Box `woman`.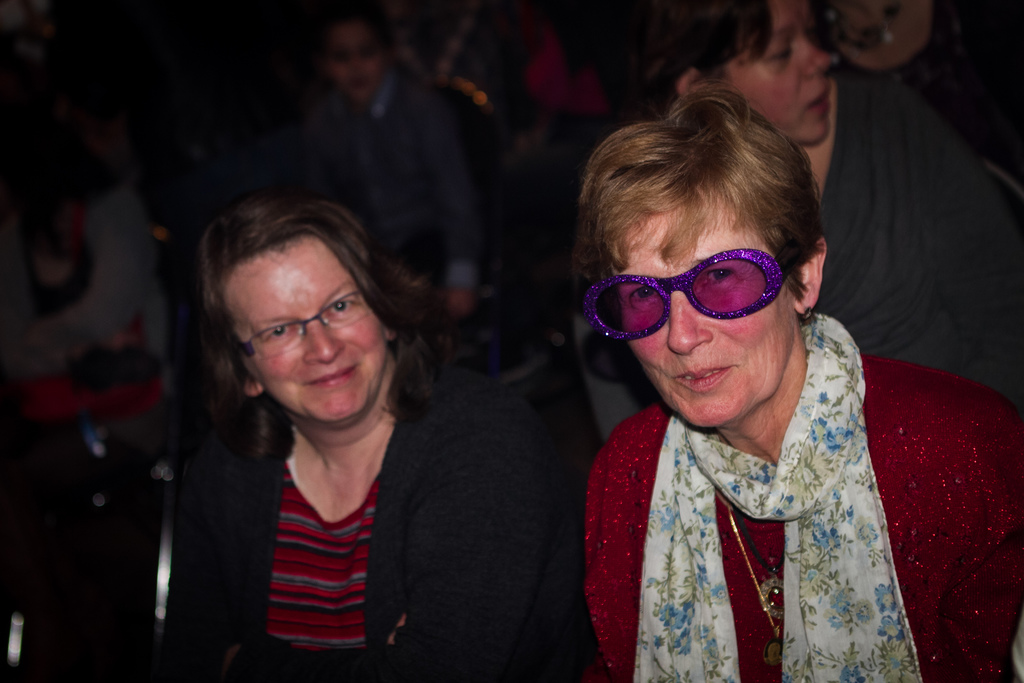
[left=591, top=0, right=1023, bottom=457].
